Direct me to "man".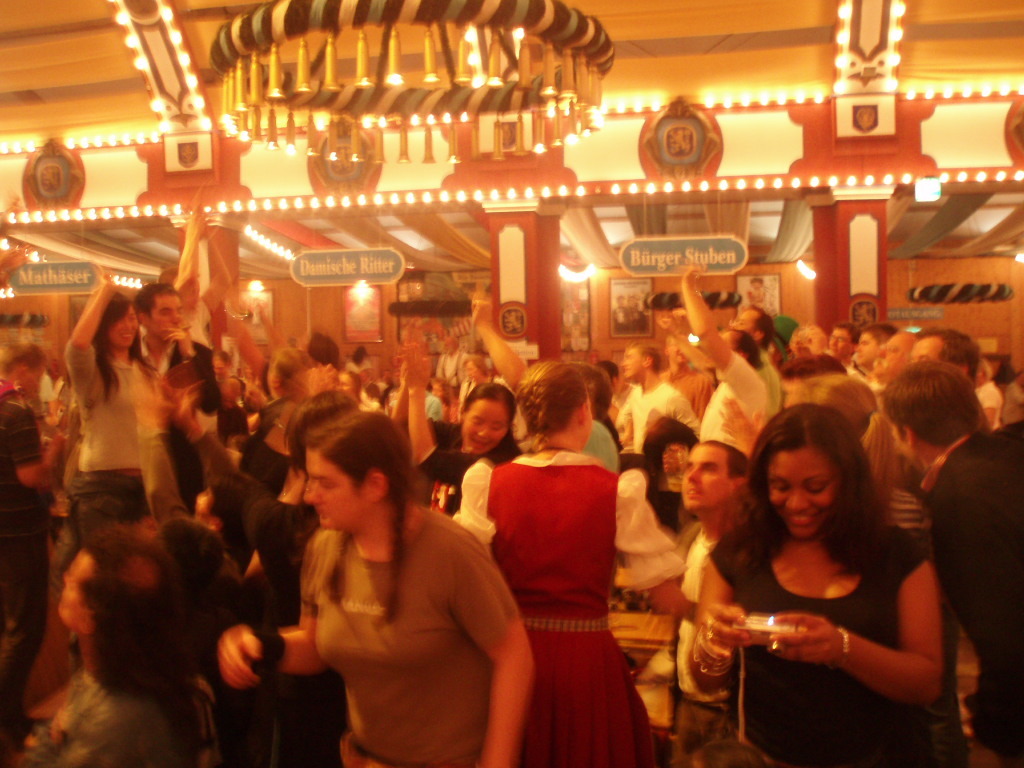
Direction: <box>132,277,221,499</box>.
